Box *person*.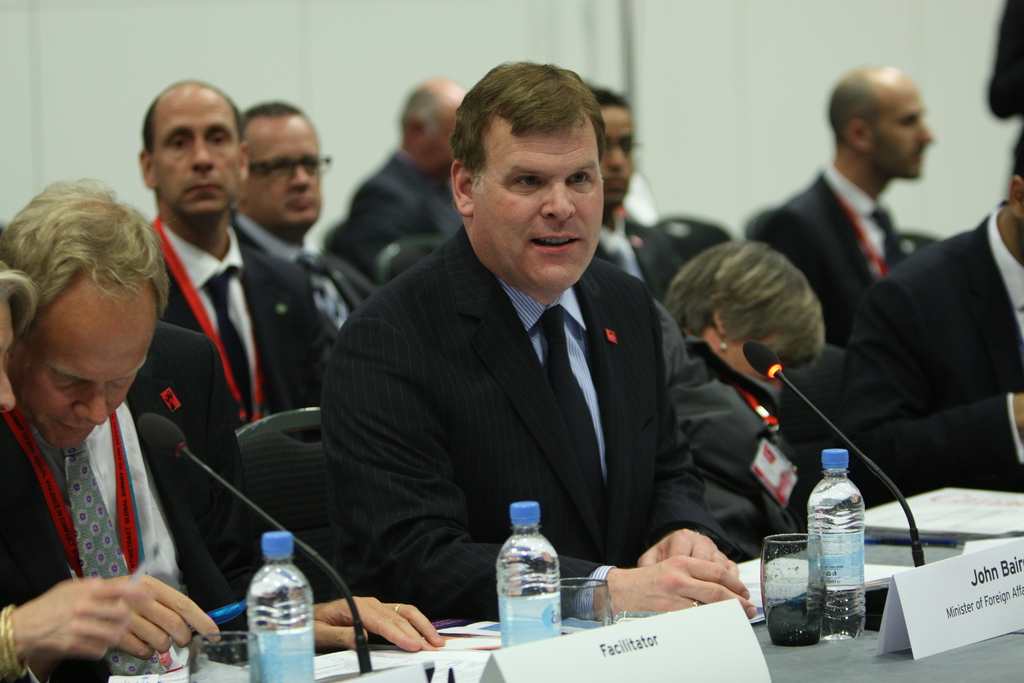
rect(321, 60, 756, 620).
